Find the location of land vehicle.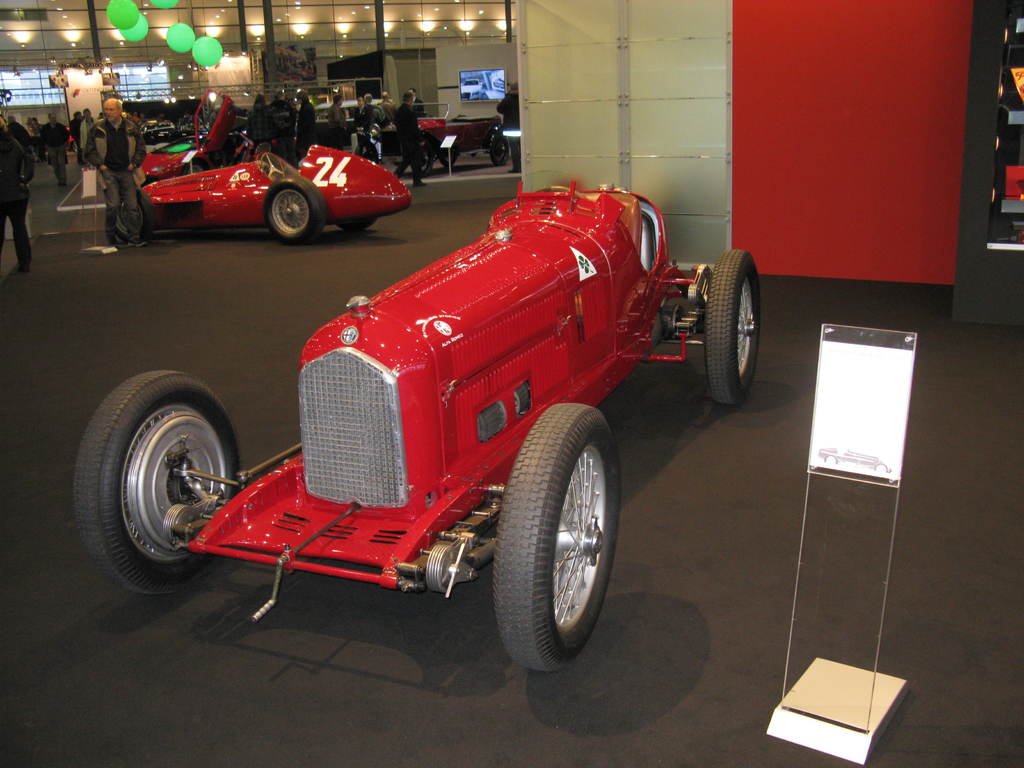
Location: pyautogui.locateOnScreen(138, 141, 768, 686).
